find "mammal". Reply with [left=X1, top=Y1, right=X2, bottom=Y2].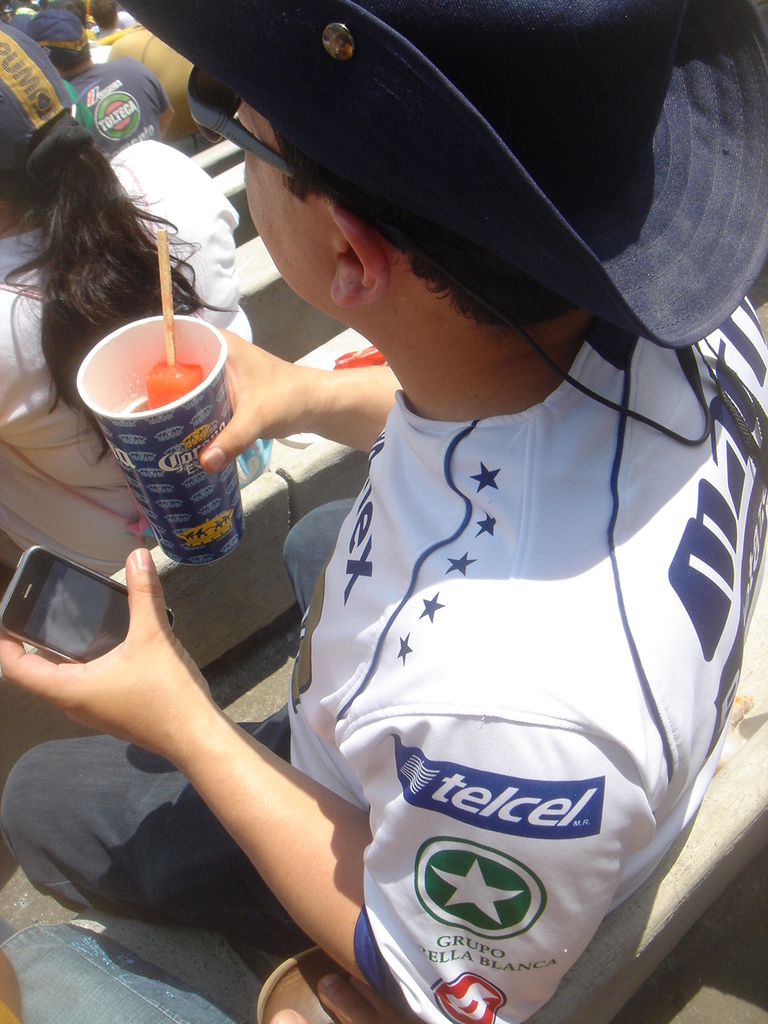
[left=0, top=106, right=767, bottom=1016].
